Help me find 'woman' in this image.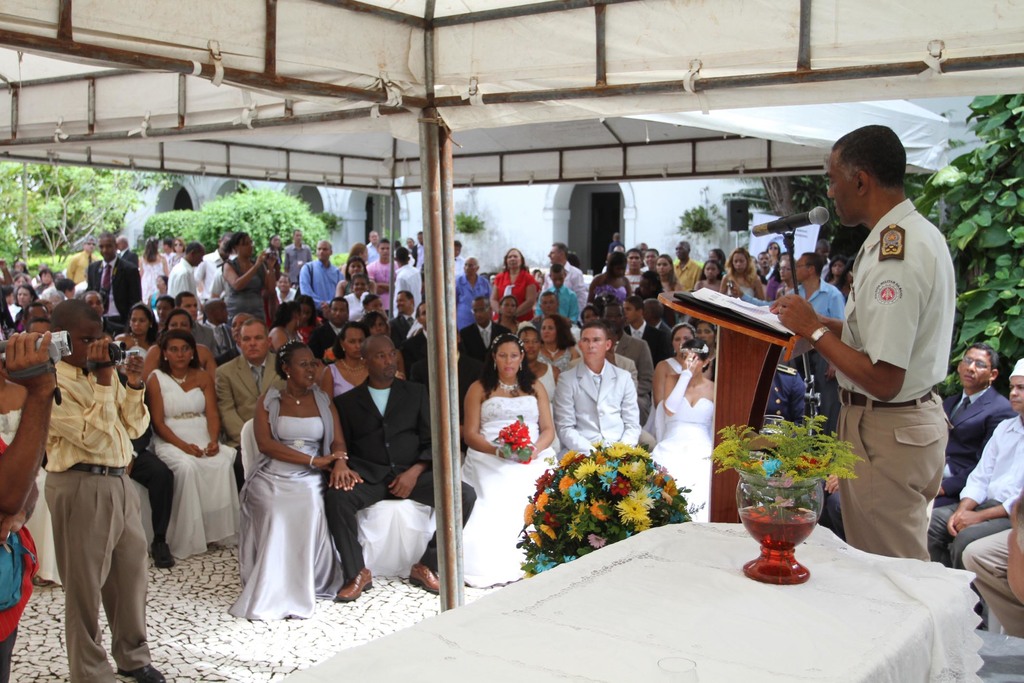
Found it: l=273, t=301, r=306, b=350.
